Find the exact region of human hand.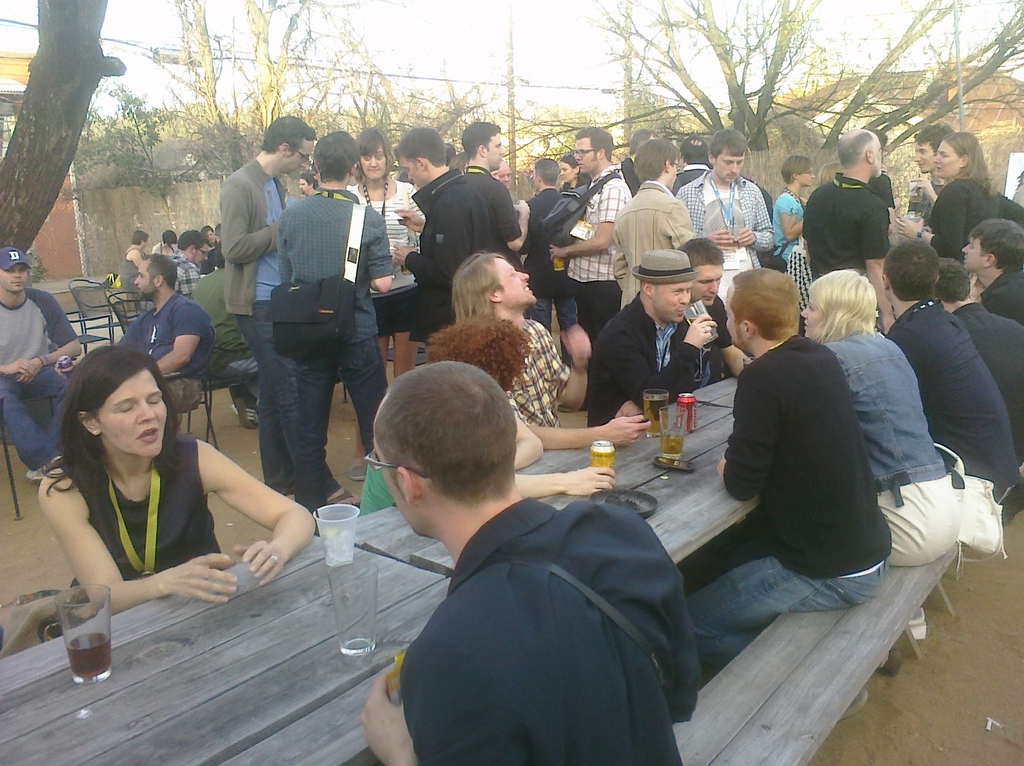
Exact region: bbox=[547, 245, 565, 266].
